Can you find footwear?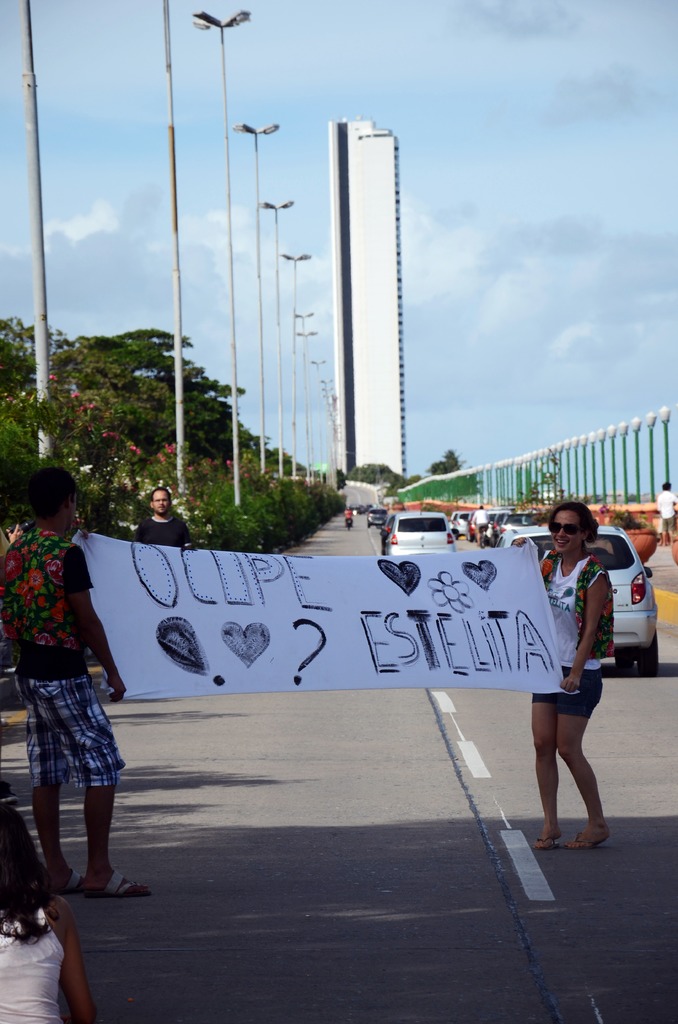
Yes, bounding box: 52,872,78,899.
